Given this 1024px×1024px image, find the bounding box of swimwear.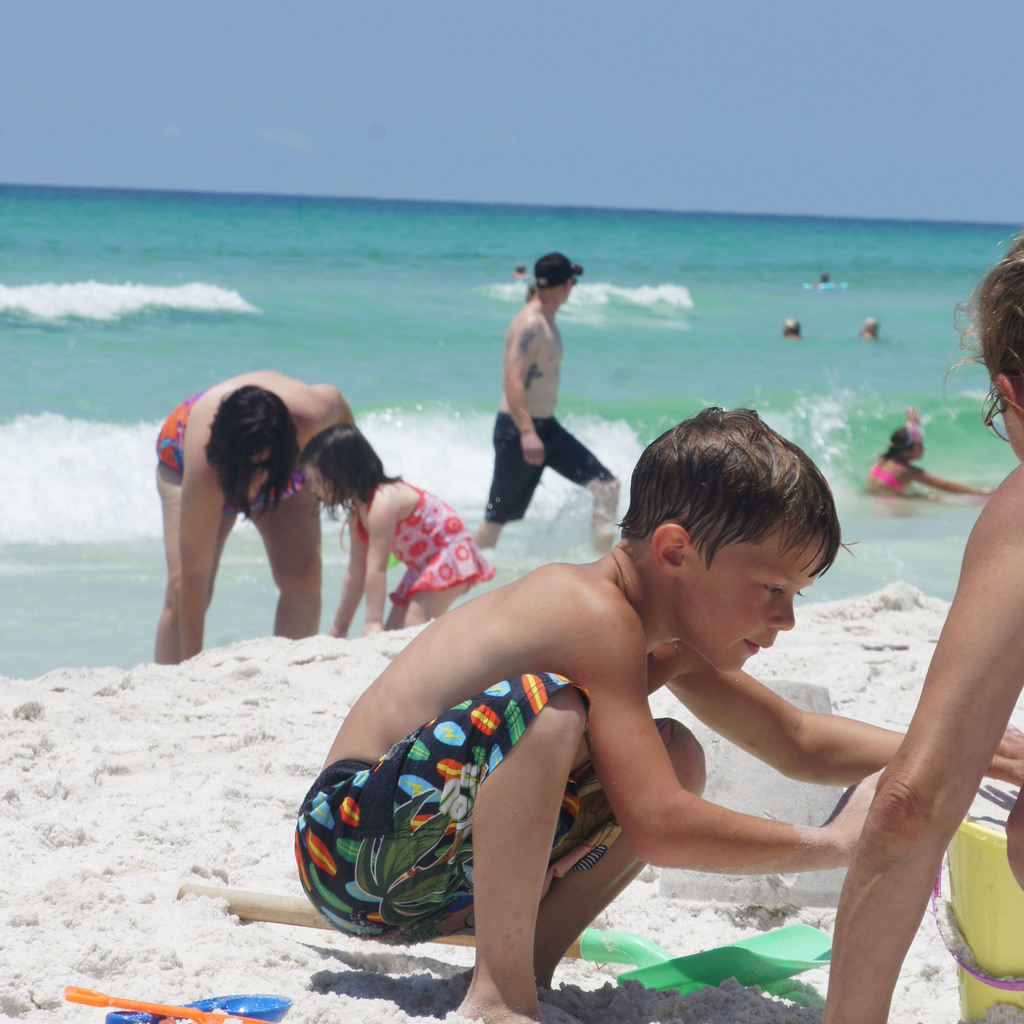
<box>355,479,502,587</box>.
